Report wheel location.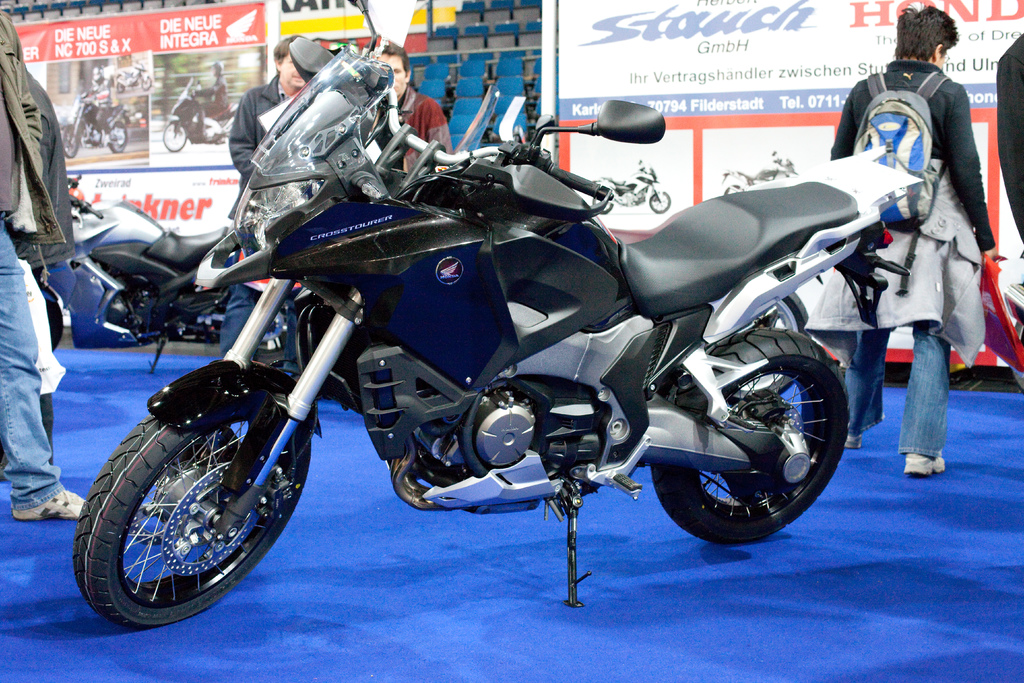
Report: crop(214, 116, 235, 144).
